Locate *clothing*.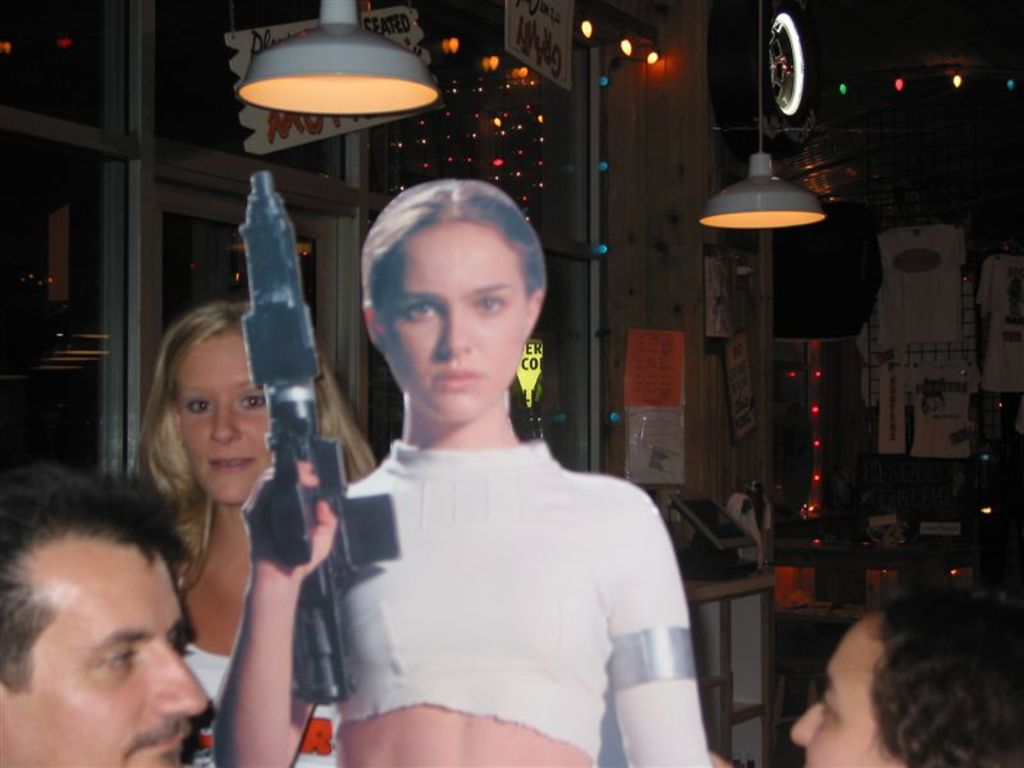
Bounding box: pyautogui.locateOnScreen(179, 630, 339, 767).
